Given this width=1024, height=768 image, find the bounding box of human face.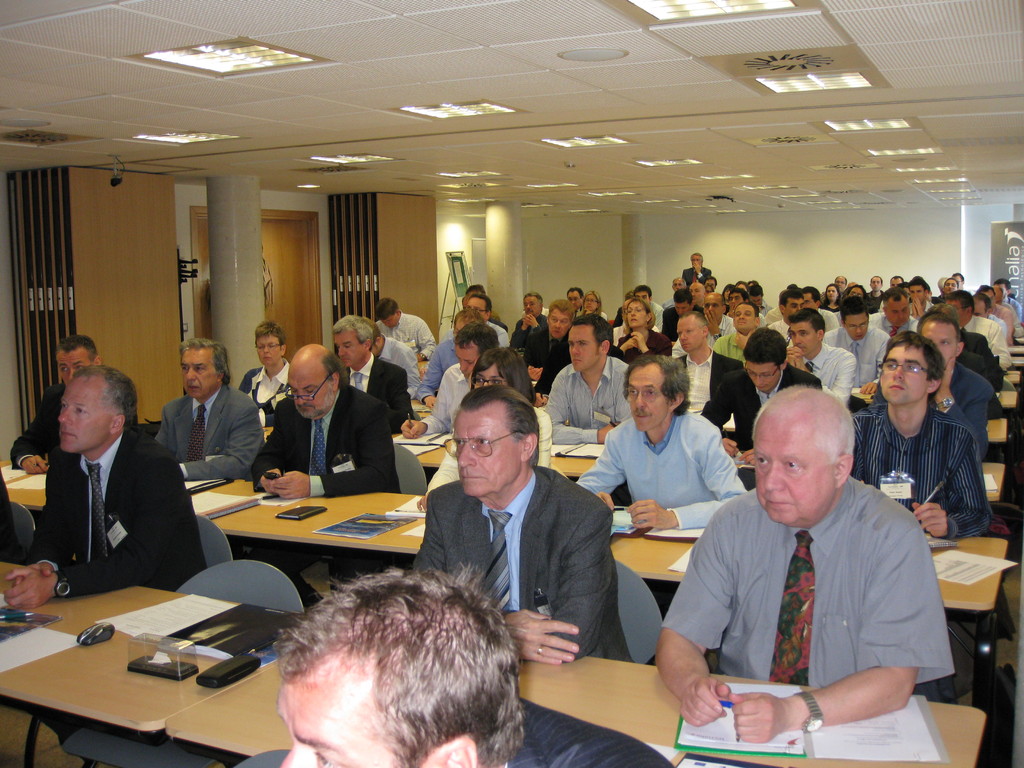
x1=887, y1=301, x2=911, y2=325.
